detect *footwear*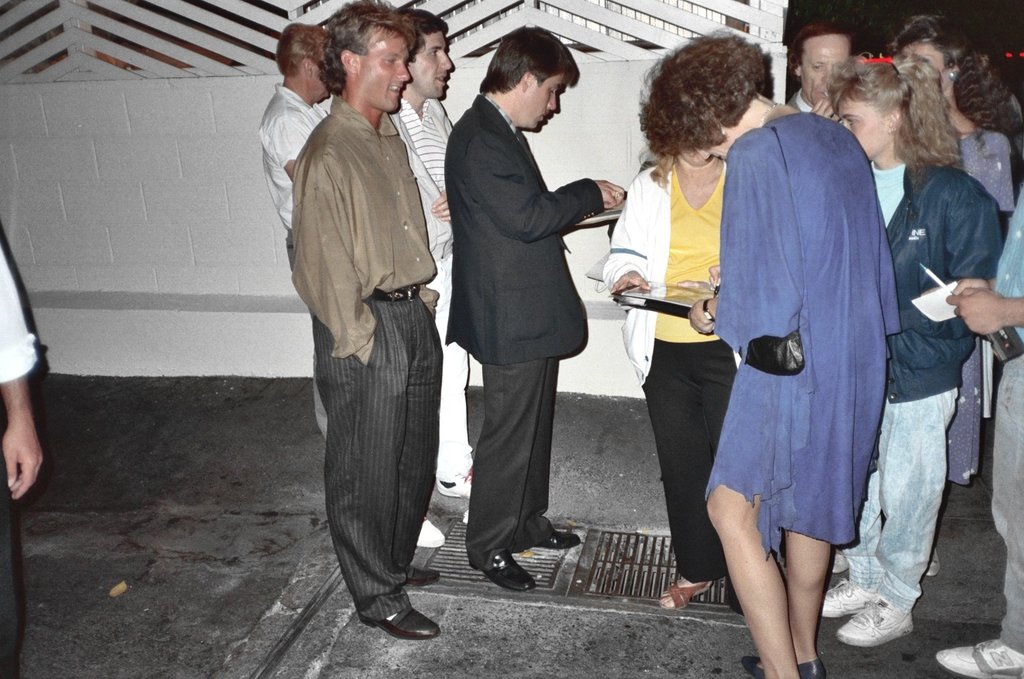
bbox=[400, 565, 439, 591]
